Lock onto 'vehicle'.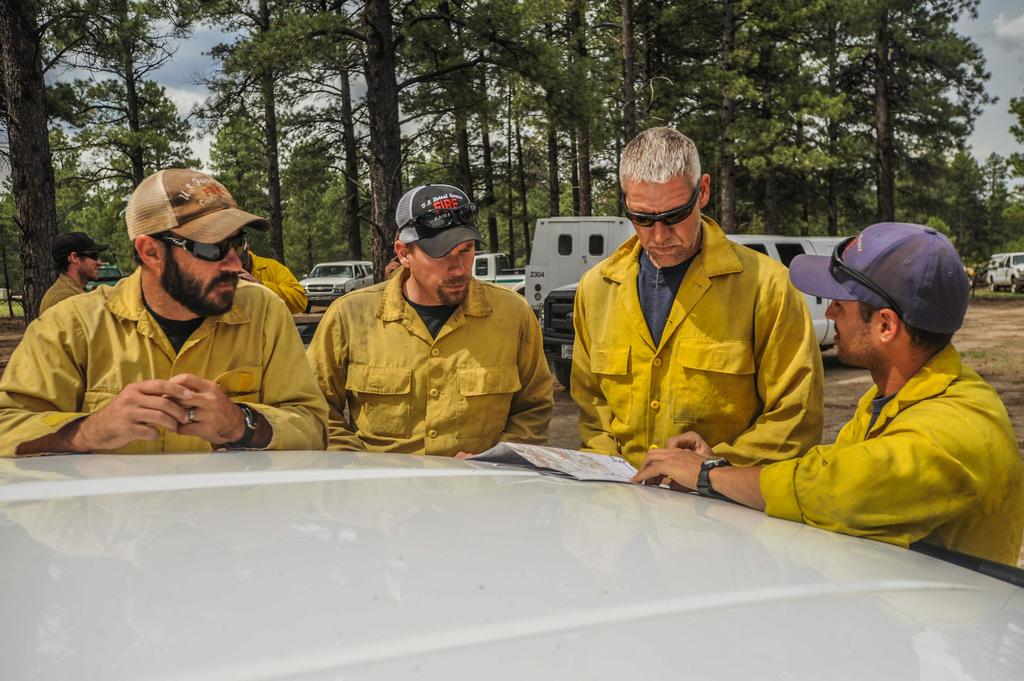
Locked: left=519, top=216, right=630, bottom=317.
